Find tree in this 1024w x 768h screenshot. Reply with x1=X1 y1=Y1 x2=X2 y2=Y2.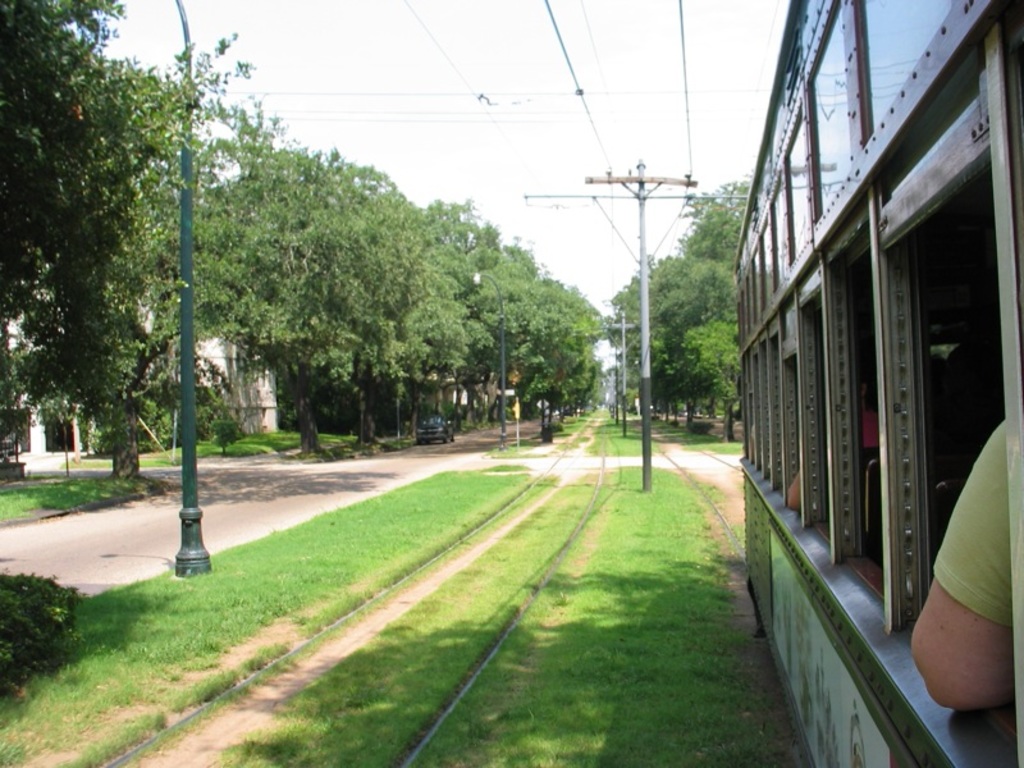
x1=17 y1=27 x2=215 y2=547.
